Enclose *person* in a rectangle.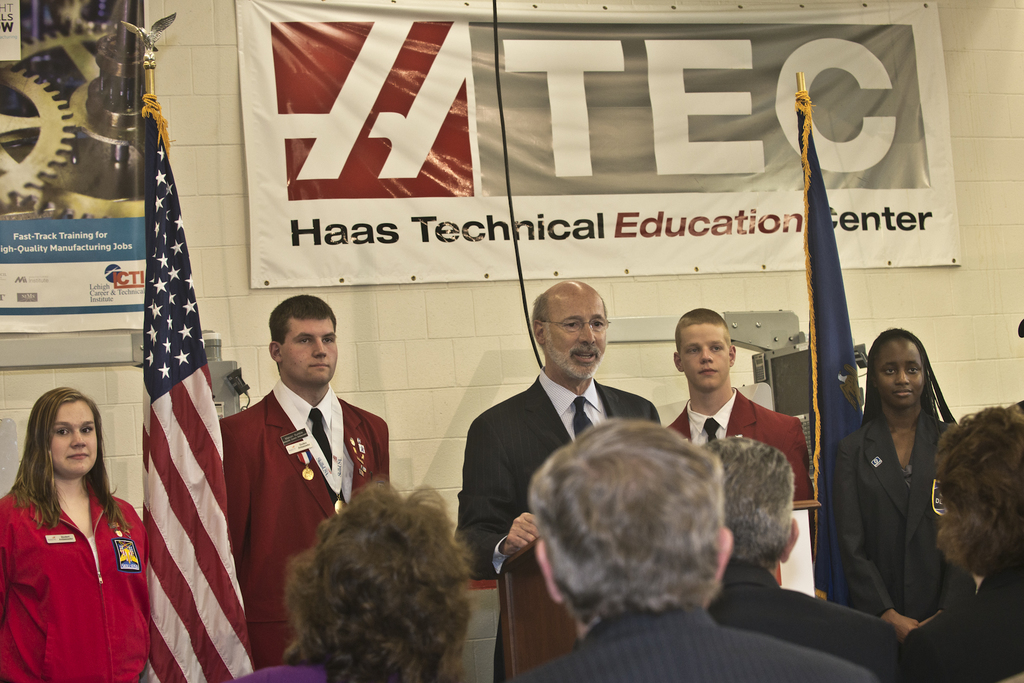
220 293 385 671.
